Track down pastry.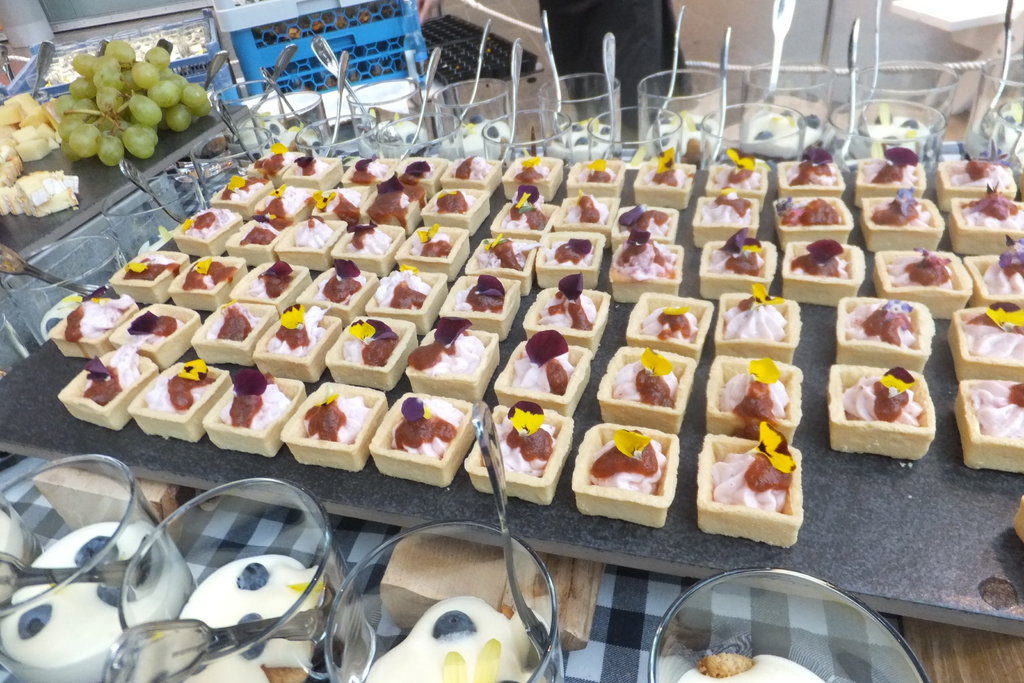
Tracked to <bbox>834, 361, 936, 461</bbox>.
